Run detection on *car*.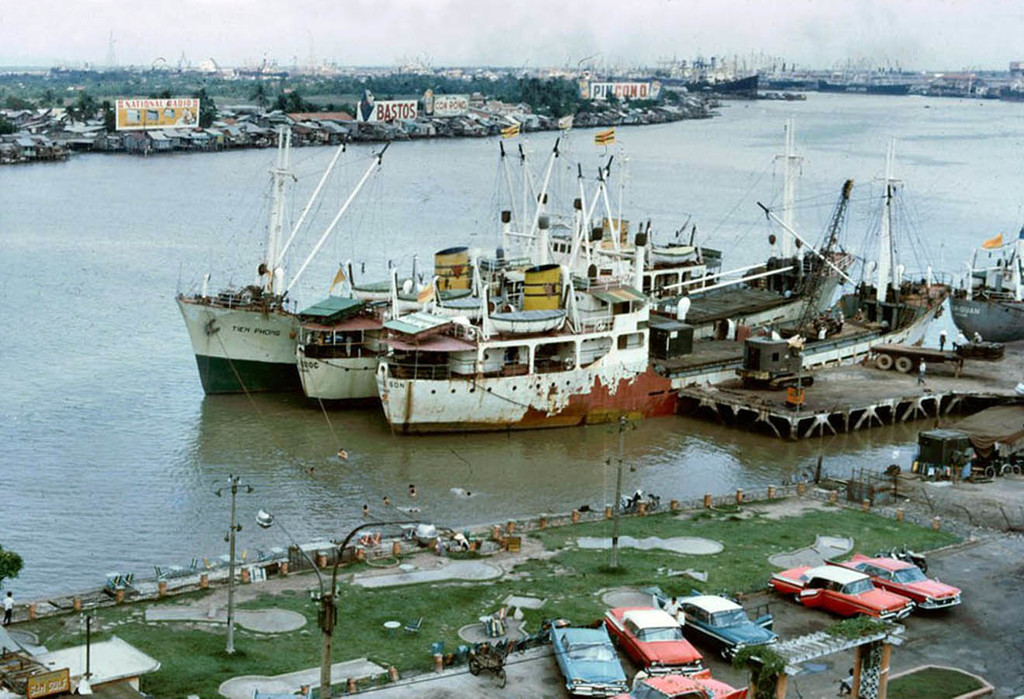
Result: region(625, 669, 748, 698).
